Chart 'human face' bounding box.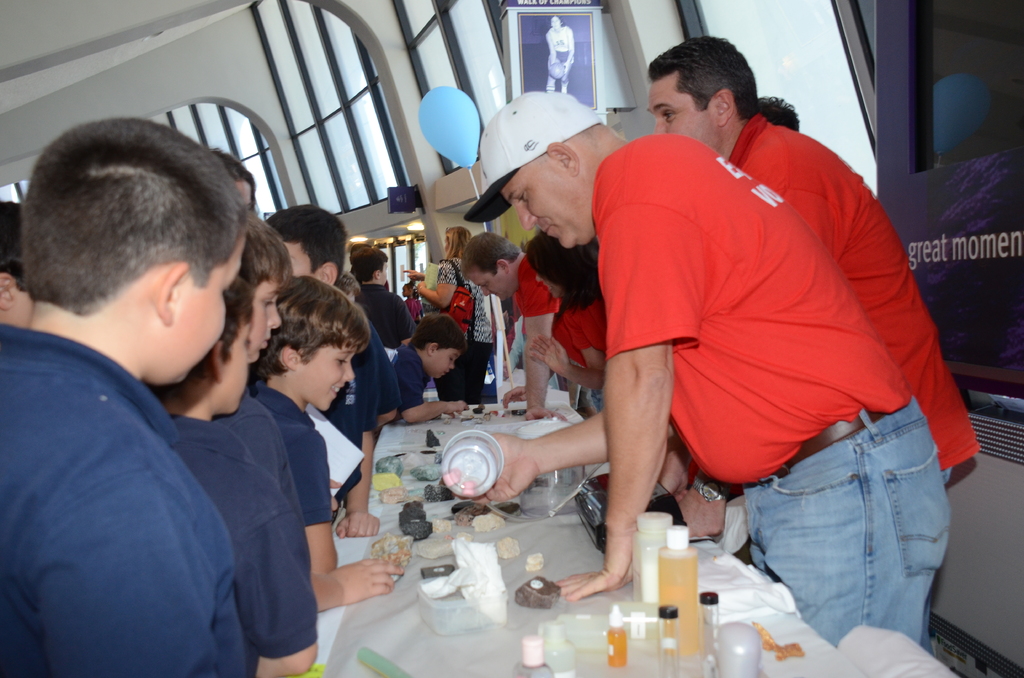
Charted: bbox=(493, 149, 593, 255).
